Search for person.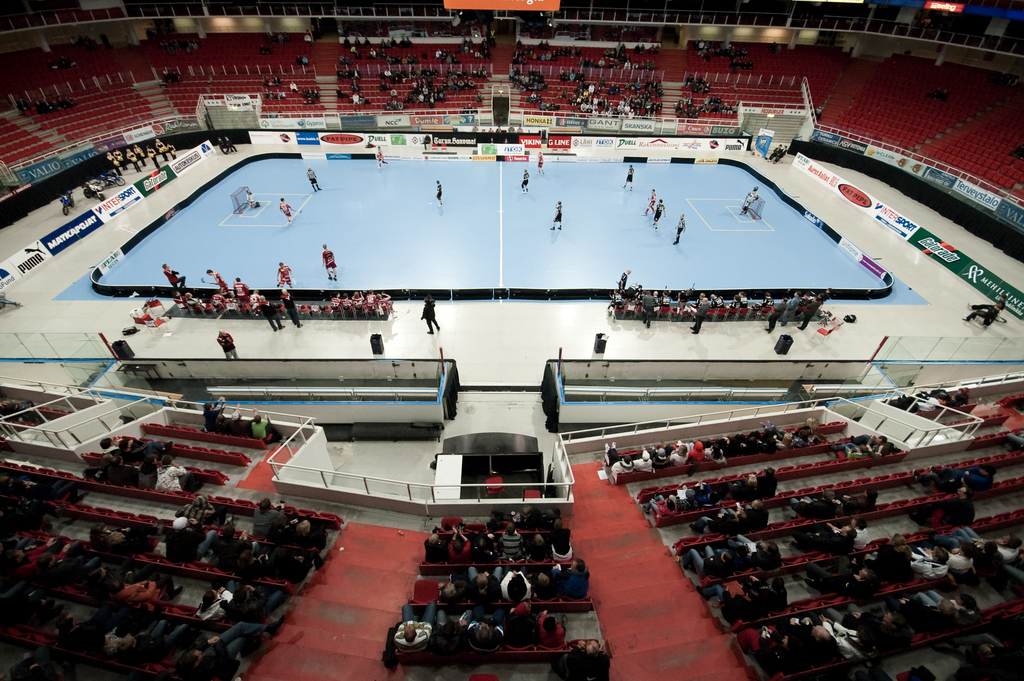
Found at Rect(375, 143, 388, 169).
